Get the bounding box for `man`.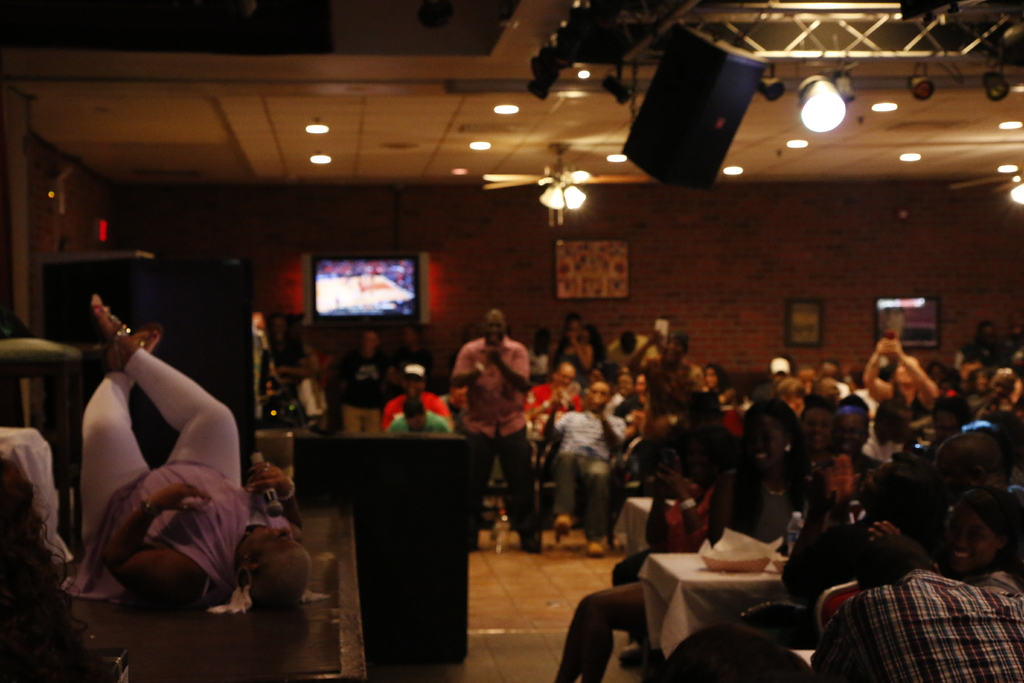
<region>385, 400, 451, 443</region>.
